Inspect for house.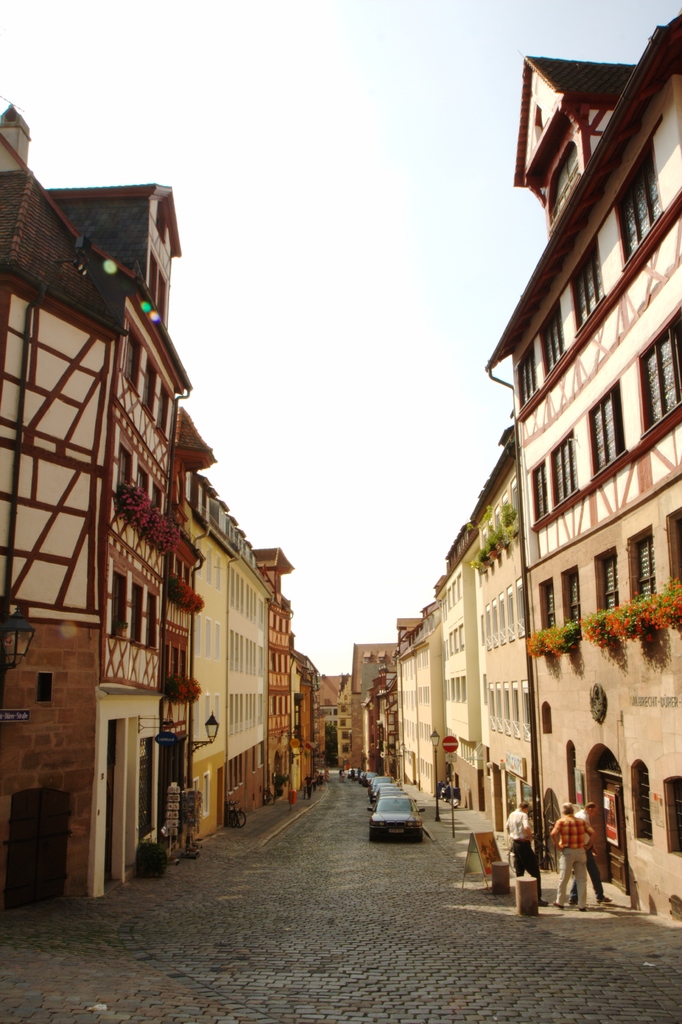
Inspection: locate(483, 8, 681, 925).
